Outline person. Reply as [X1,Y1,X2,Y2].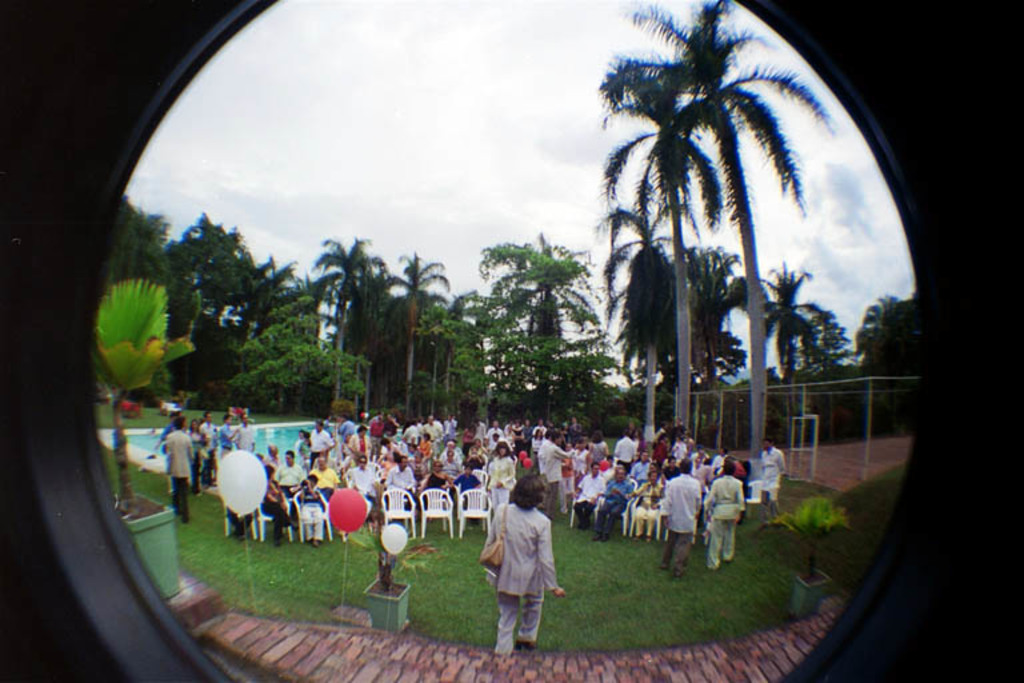
[237,415,261,456].
